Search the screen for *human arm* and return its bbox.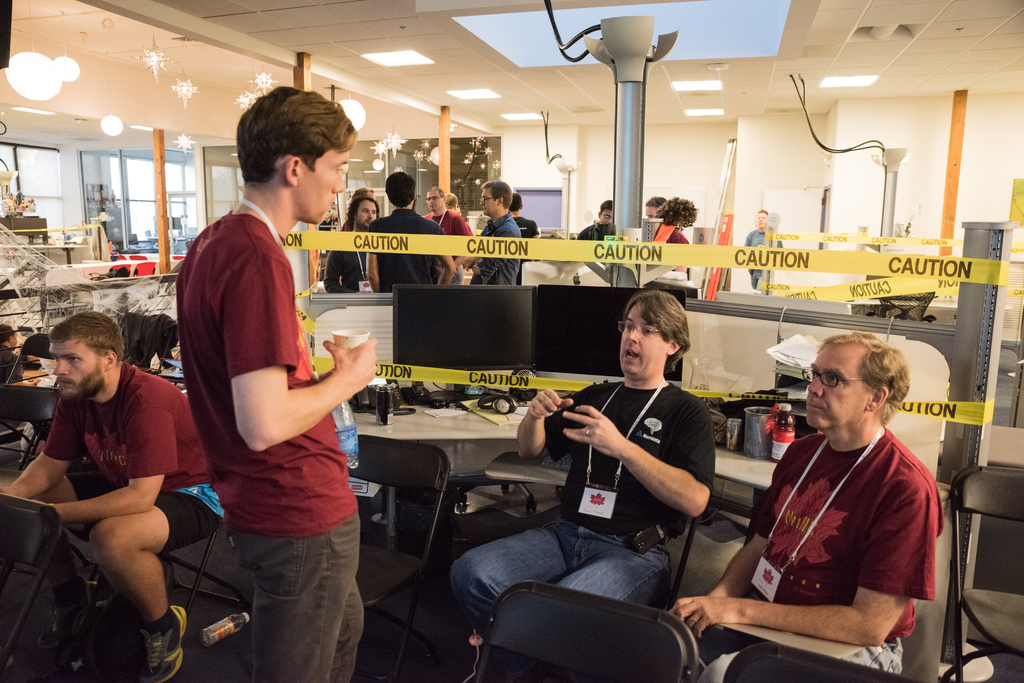
Found: crop(55, 404, 163, 505).
